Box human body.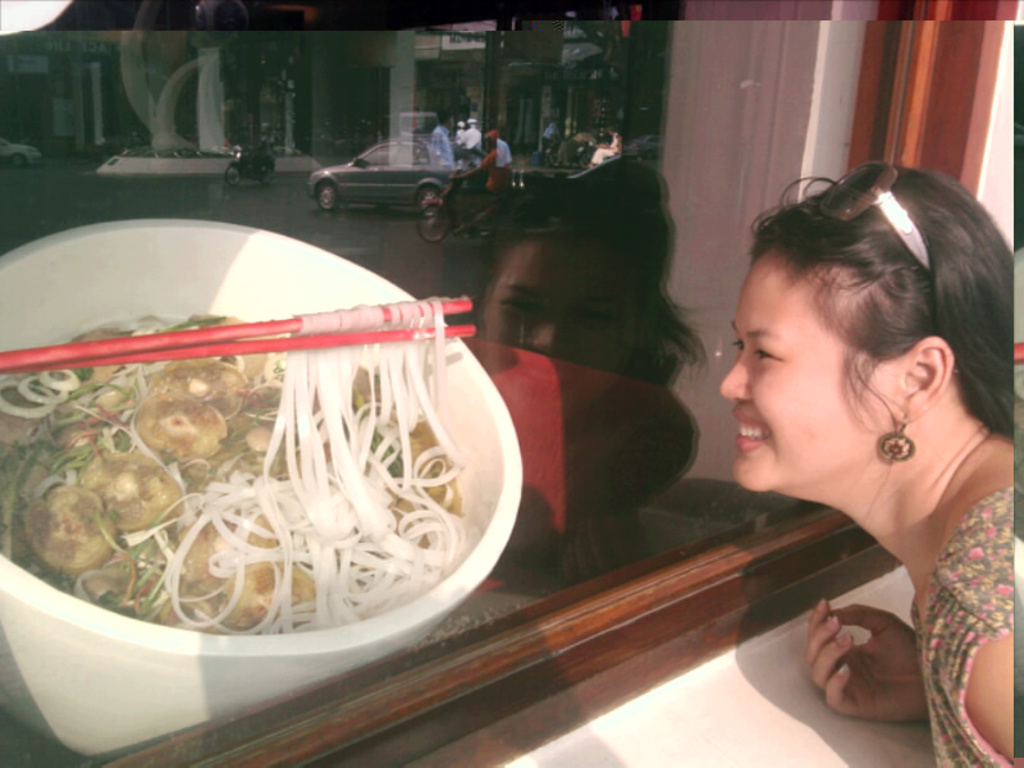
{"x1": 458, "y1": 116, "x2": 476, "y2": 155}.
